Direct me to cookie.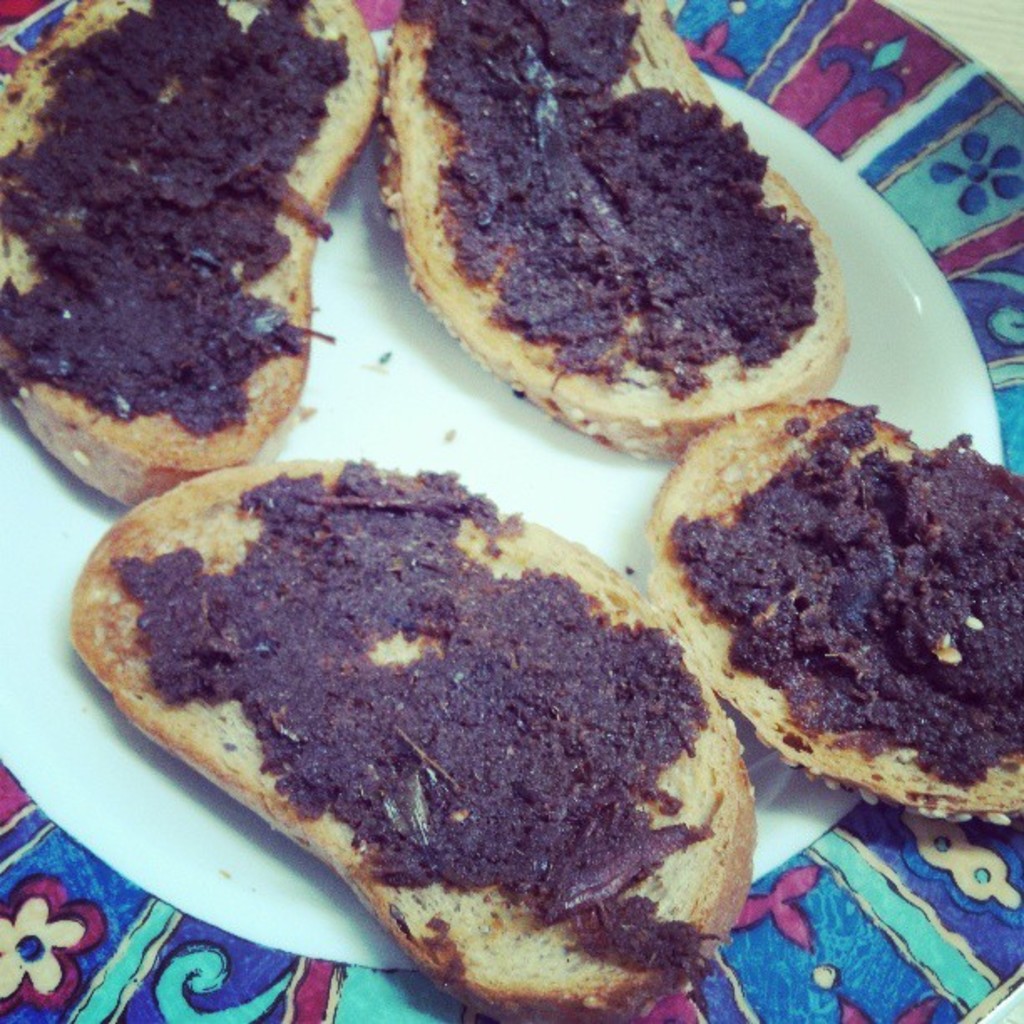
Direction: x1=639 y1=393 x2=1014 y2=832.
